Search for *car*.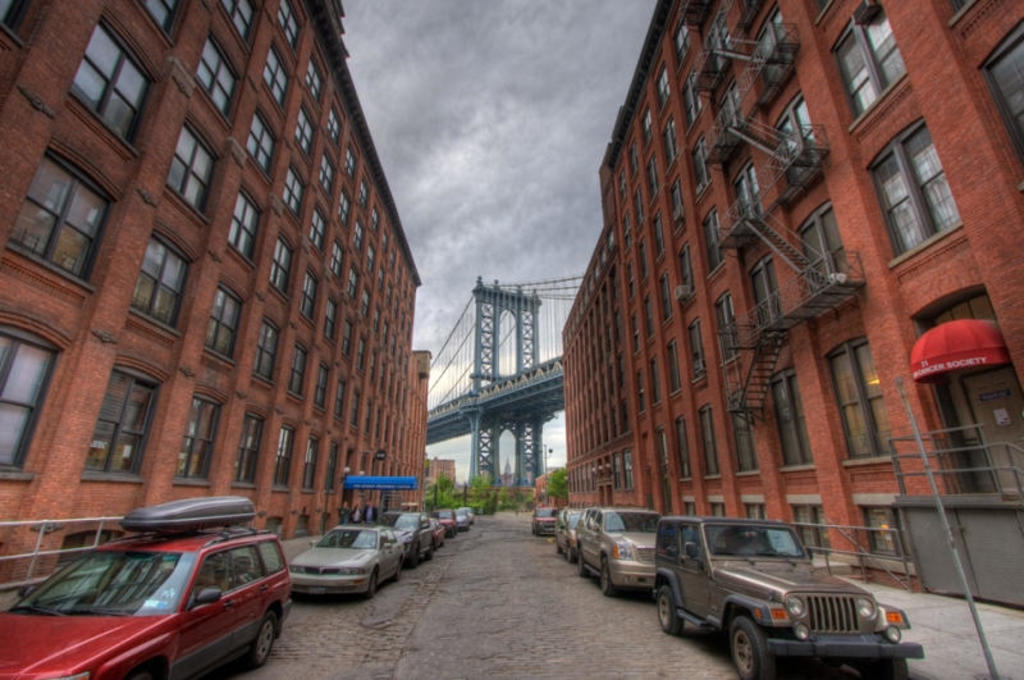
Found at crop(553, 506, 580, 560).
